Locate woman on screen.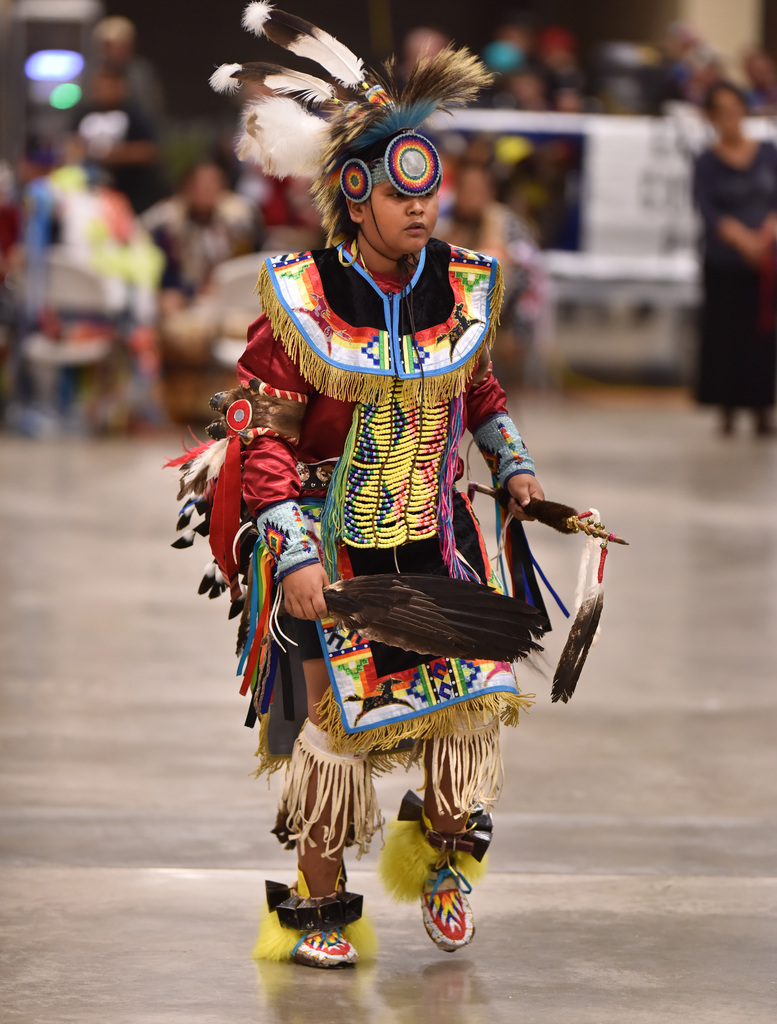
On screen at (x1=687, y1=72, x2=776, y2=437).
